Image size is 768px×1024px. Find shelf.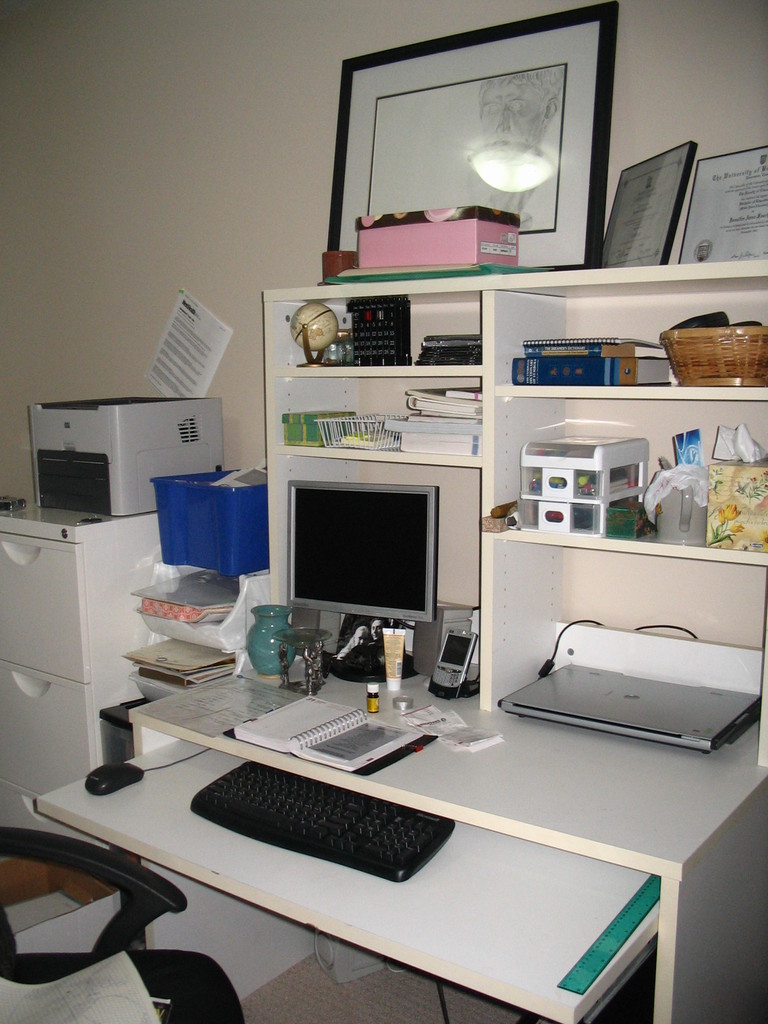
box(265, 460, 494, 694).
